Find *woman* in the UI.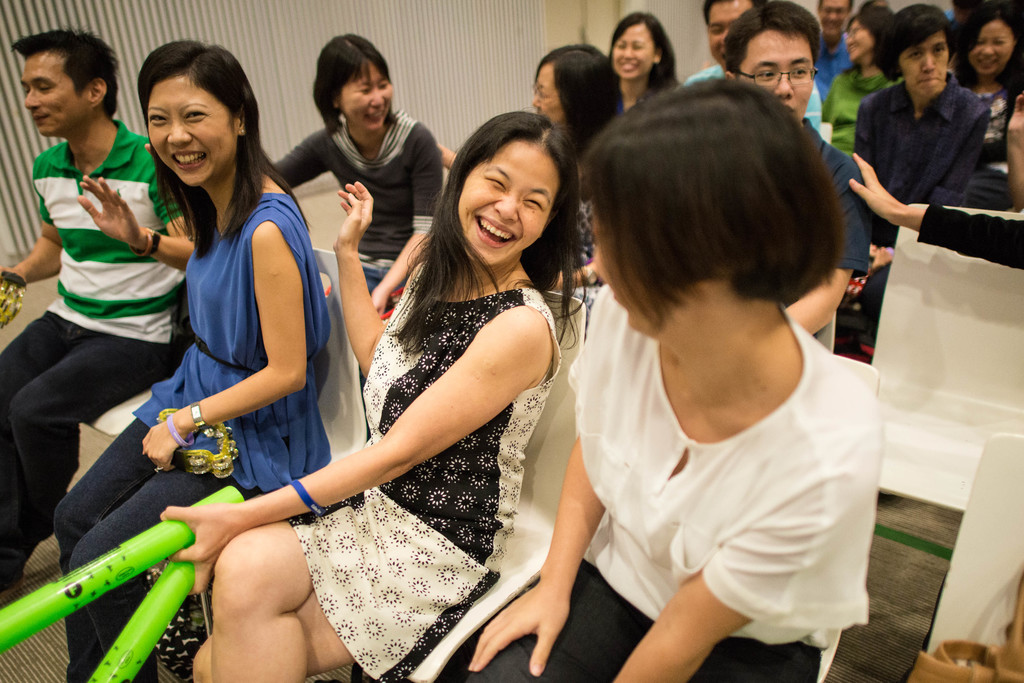
UI element at {"x1": 950, "y1": 0, "x2": 1023, "y2": 168}.
